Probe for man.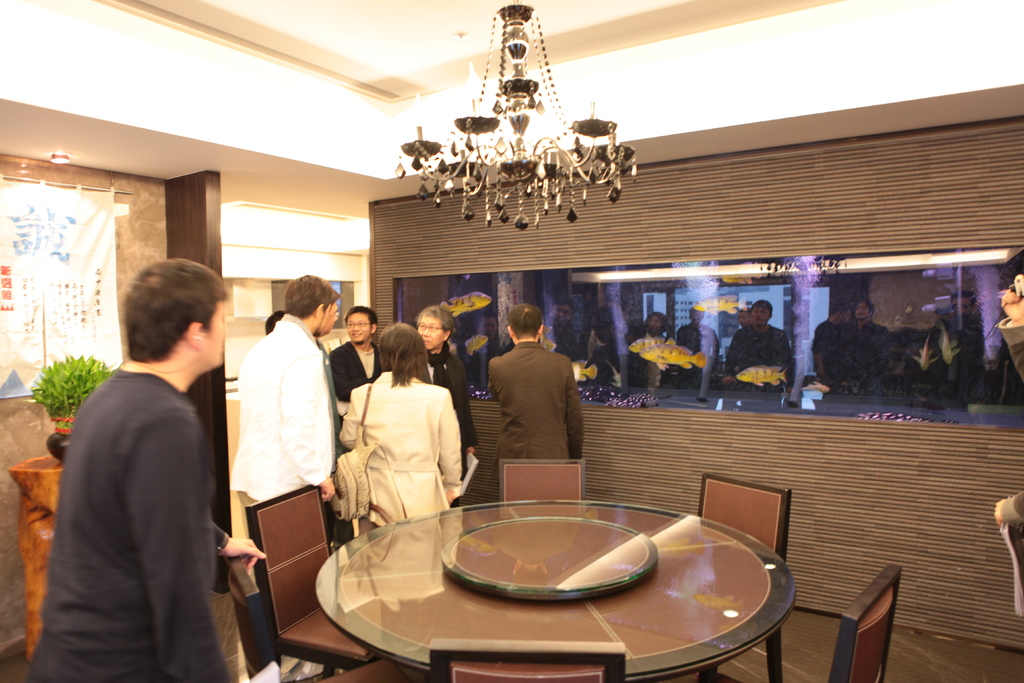
Probe result: <region>236, 270, 337, 676</region>.
